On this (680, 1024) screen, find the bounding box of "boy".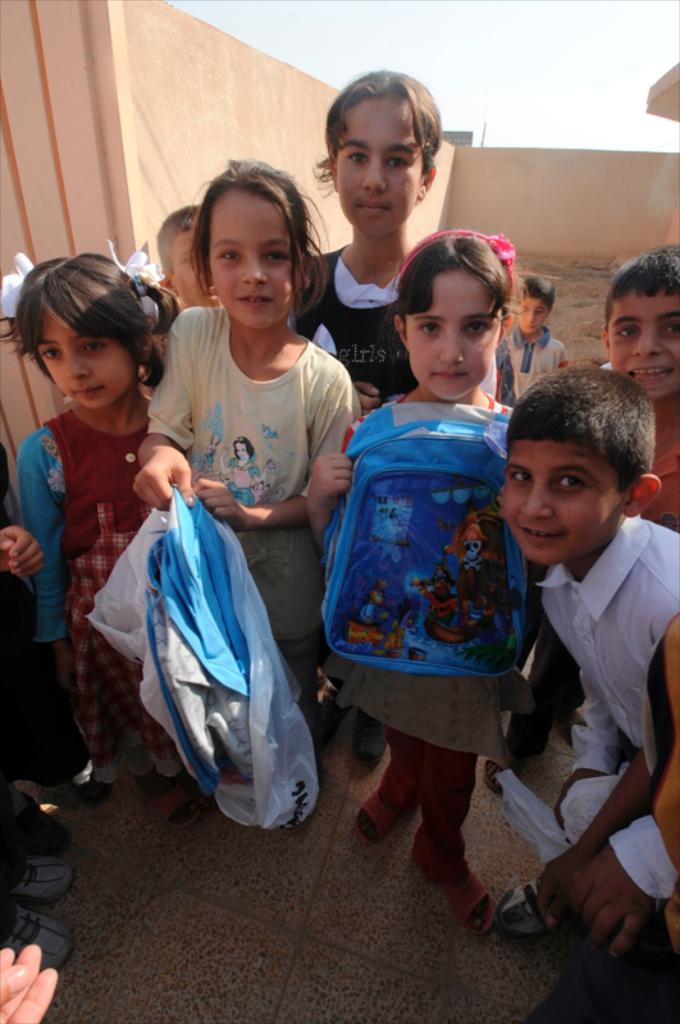
Bounding box: 159 201 224 308.
